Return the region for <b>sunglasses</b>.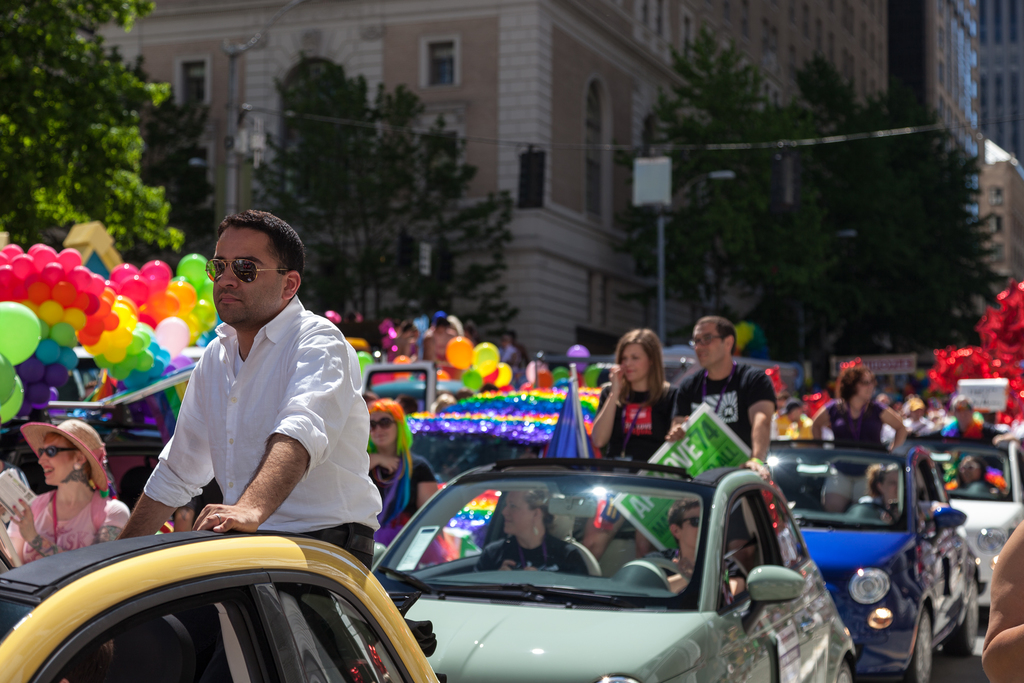
<bbox>202, 256, 285, 287</bbox>.
